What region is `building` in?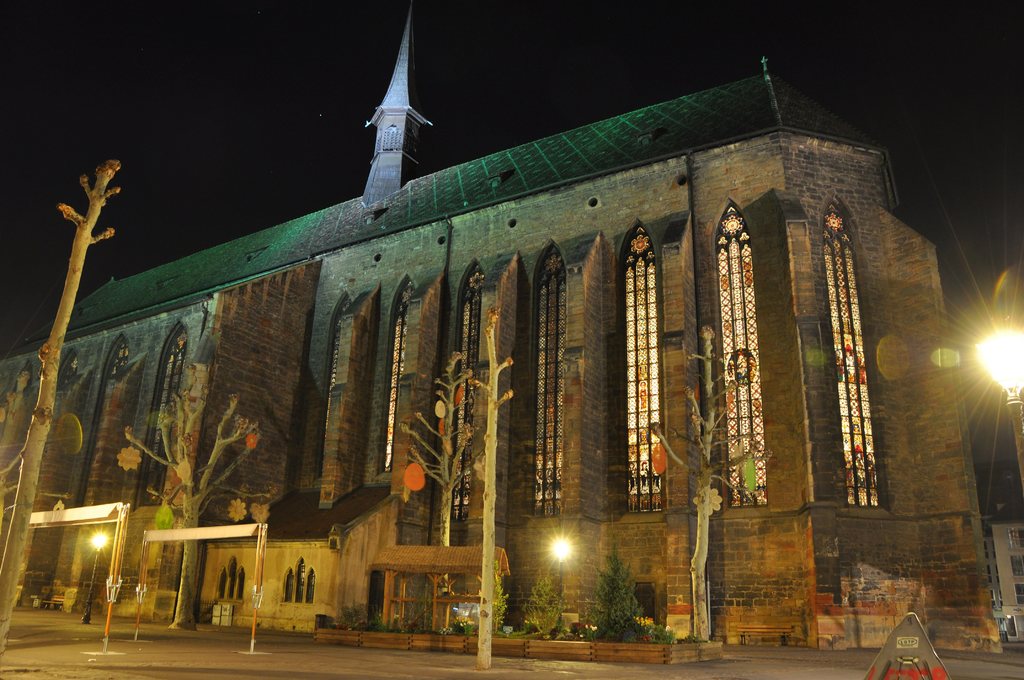
x1=0 y1=2 x2=999 y2=649.
